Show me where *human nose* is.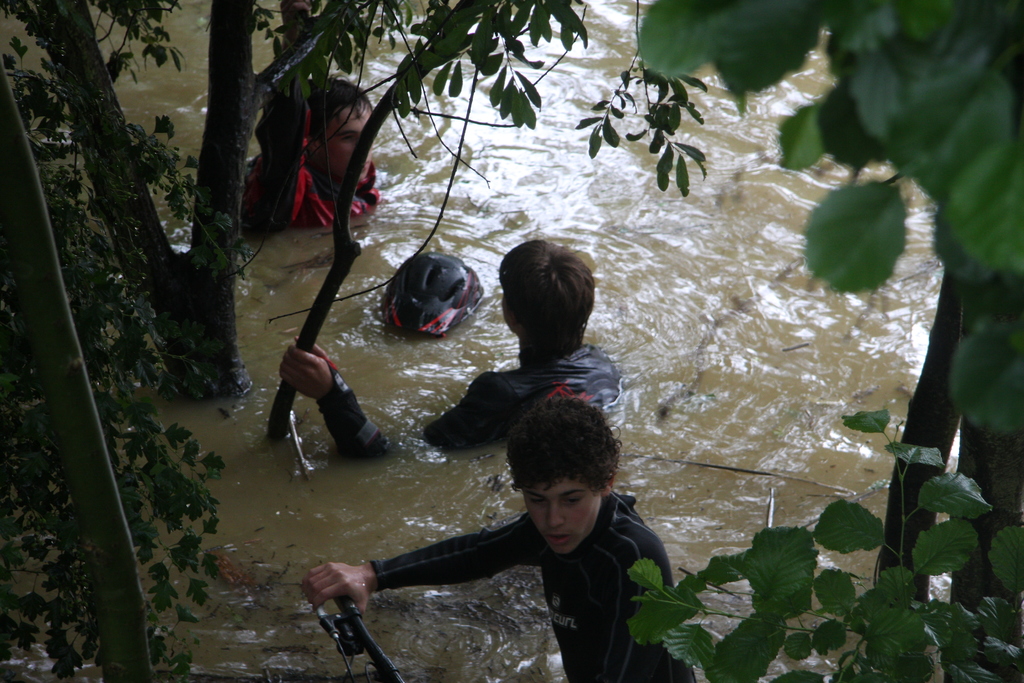
*human nose* is at {"left": 548, "top": 493, "right": 566, "bottom": 530}.
